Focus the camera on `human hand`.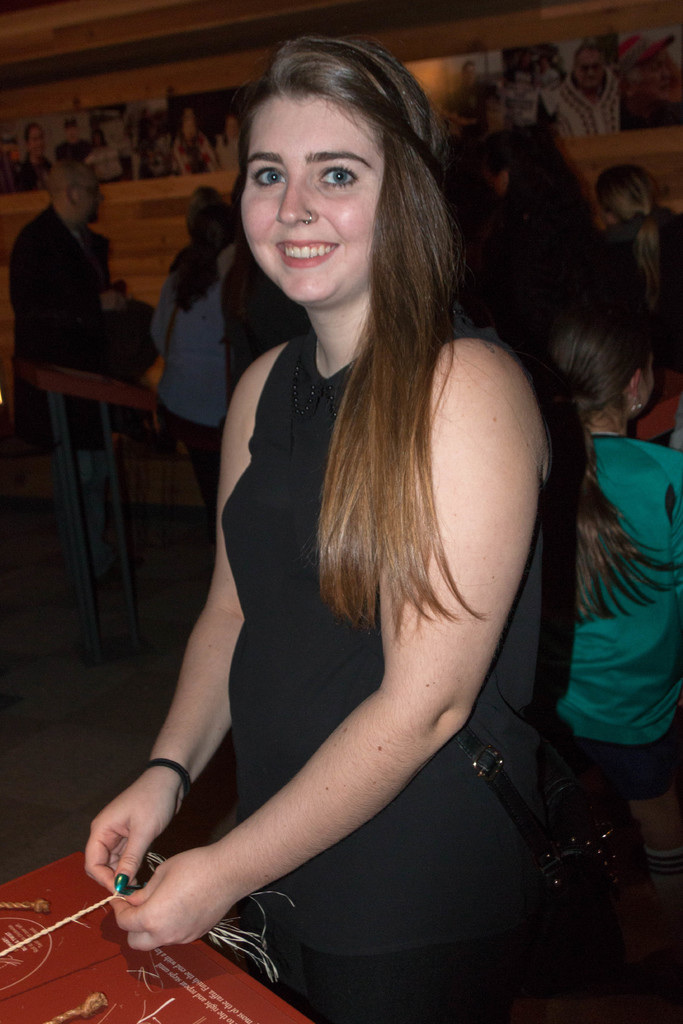
Focus region: left=78, top=771, right=185, bottom=900.
